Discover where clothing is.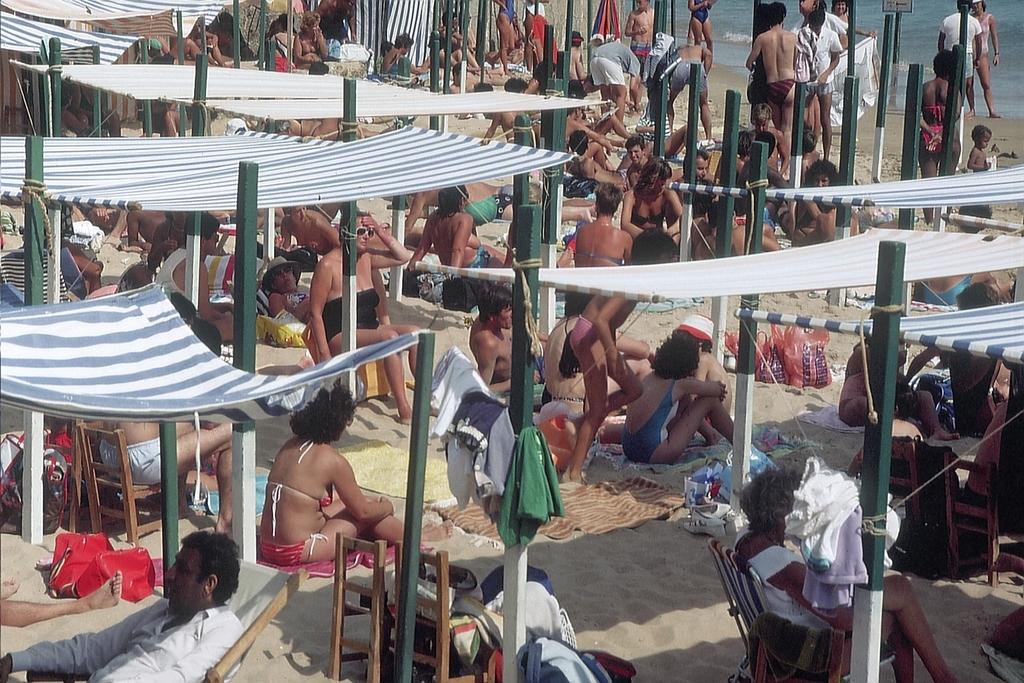
Discovered at detection(667, 58, 709, 95).
